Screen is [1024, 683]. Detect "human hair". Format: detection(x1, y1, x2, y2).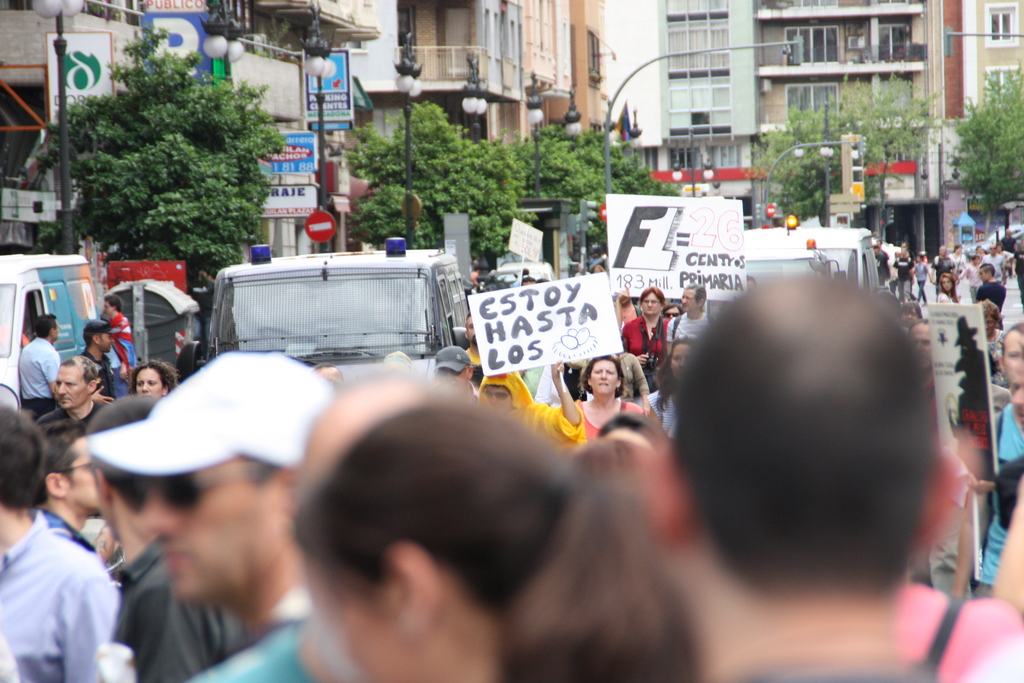
detection(641, 283, 666, 307).
